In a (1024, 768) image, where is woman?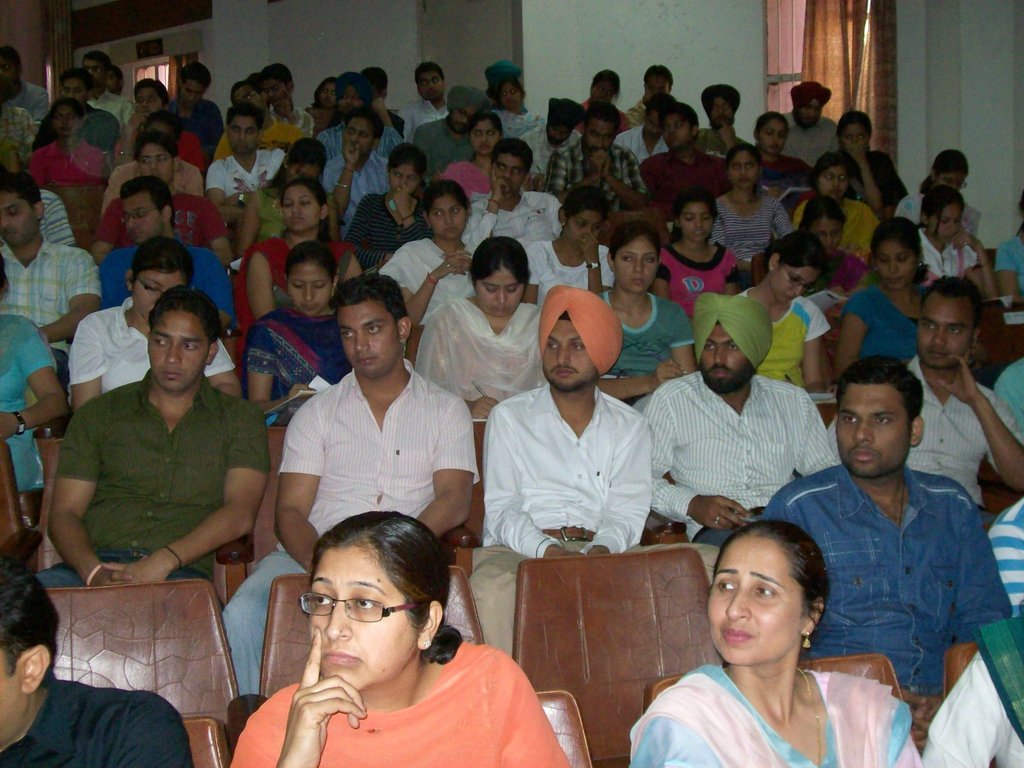
<region>243, 163, 349, 342</region>.
